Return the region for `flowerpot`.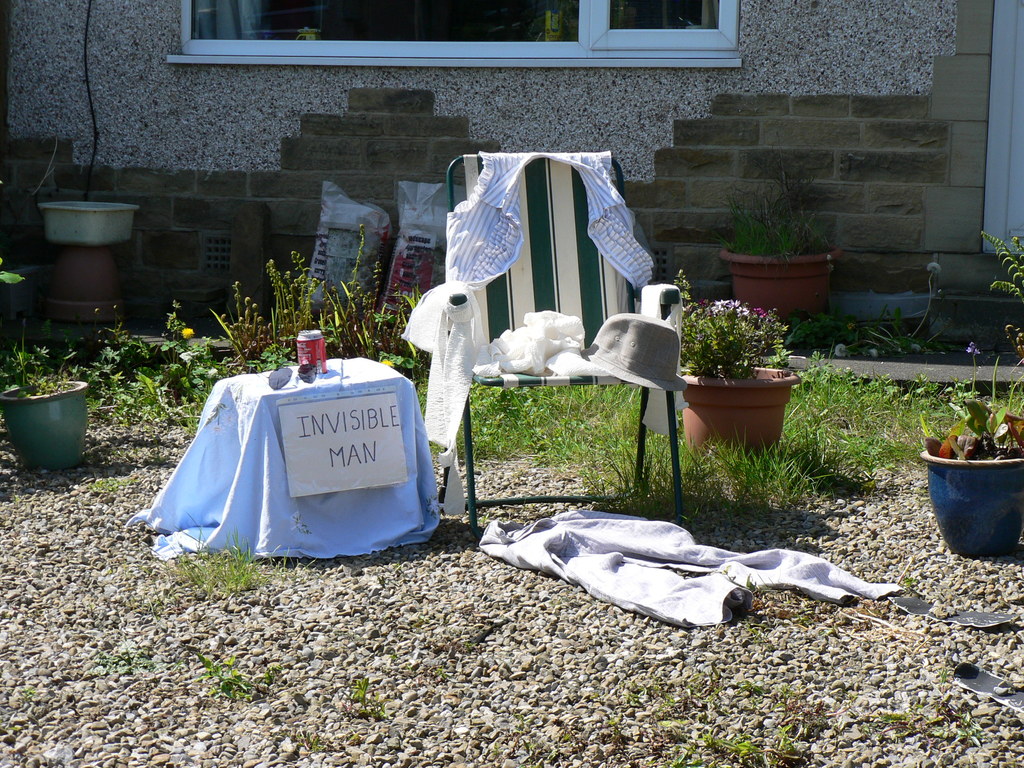
(x1=678, y1=362, x2=799, y2=463).
